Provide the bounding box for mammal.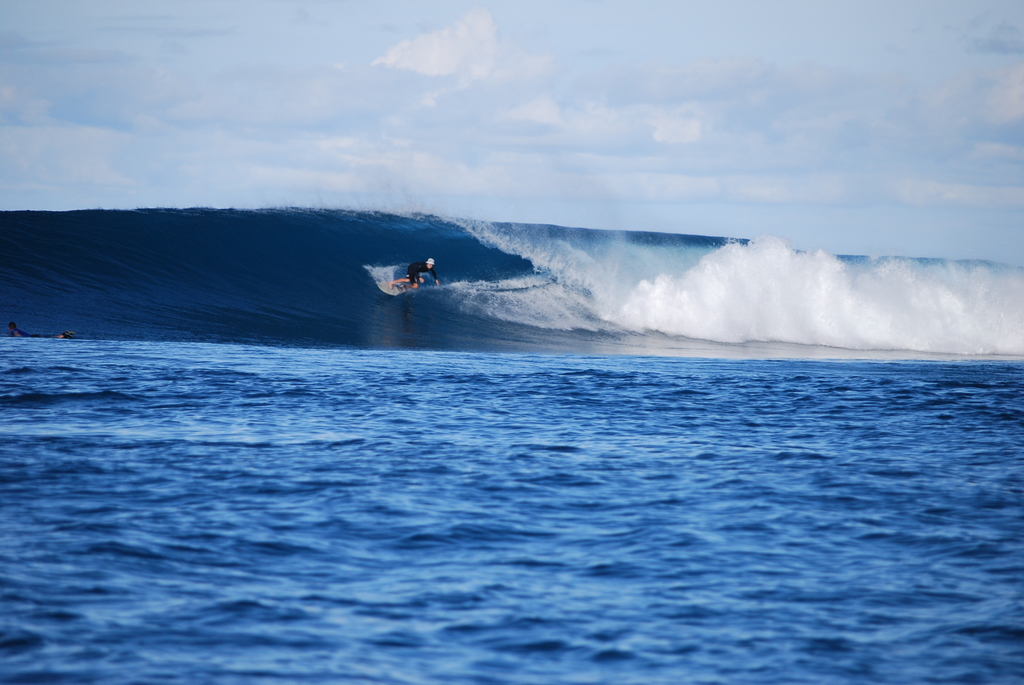
(left=383, top=260, right=435, bottom=290).
